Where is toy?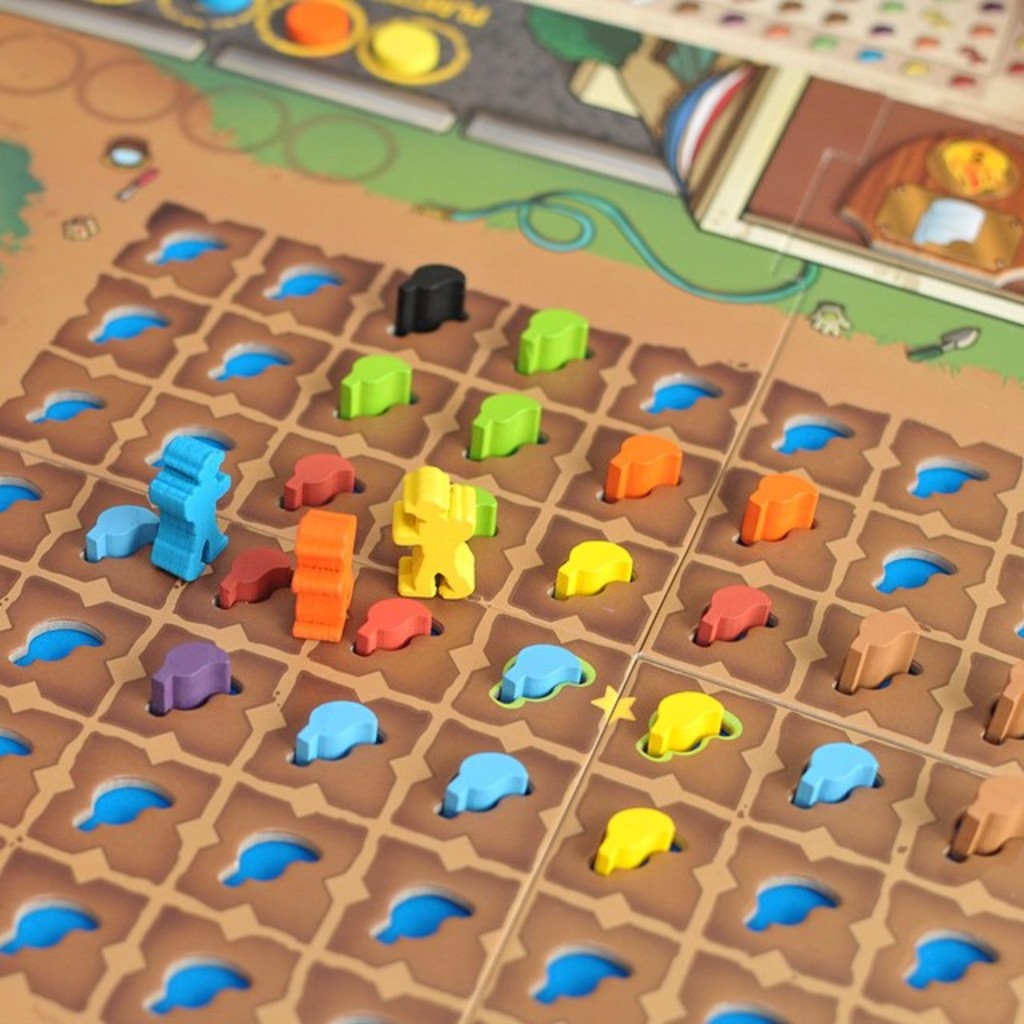
locate(208, 344, 291, 381).
